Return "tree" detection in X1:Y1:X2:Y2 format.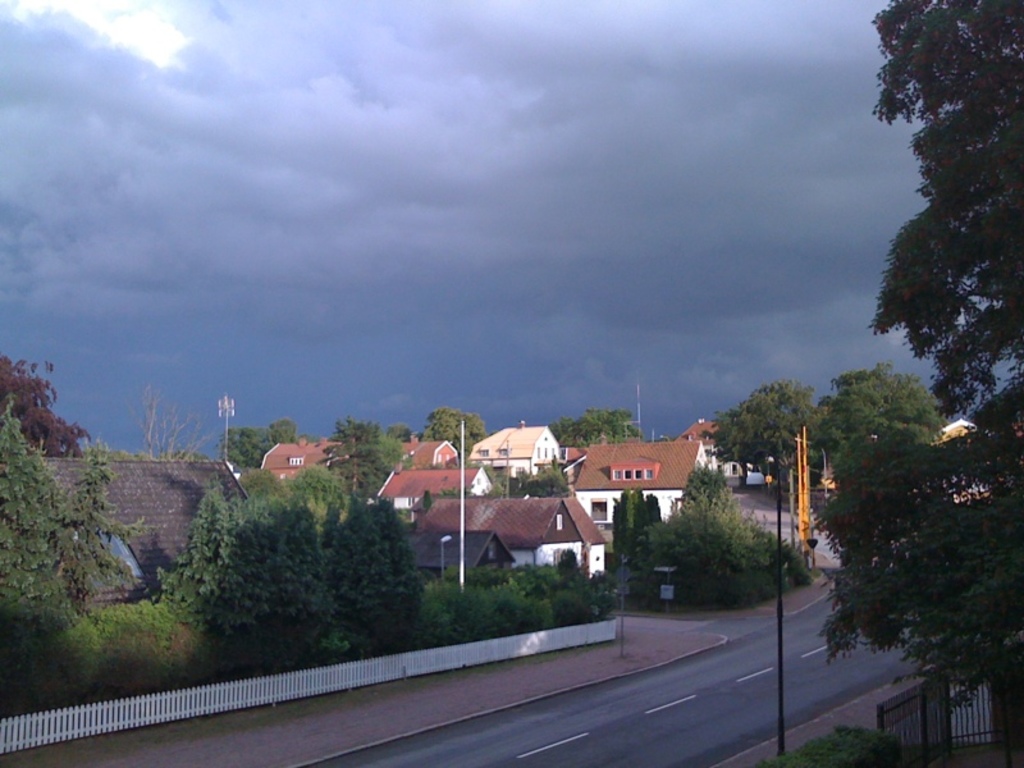
413:406:490:462.
